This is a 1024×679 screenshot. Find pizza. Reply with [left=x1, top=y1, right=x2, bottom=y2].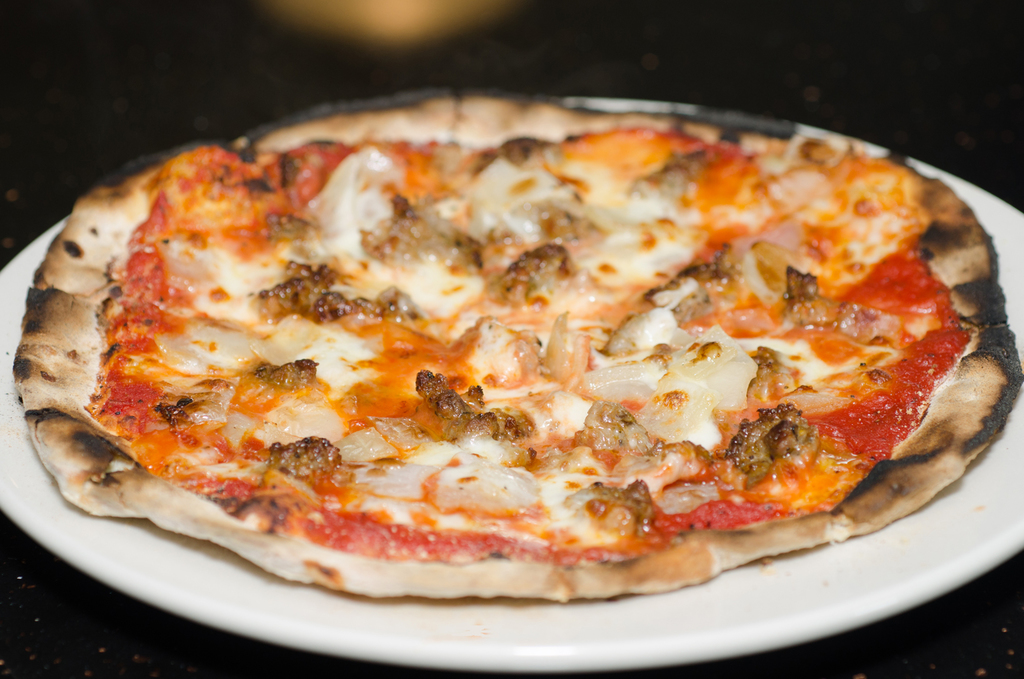
[left=16, top=87, right=1023, bottom=605].
